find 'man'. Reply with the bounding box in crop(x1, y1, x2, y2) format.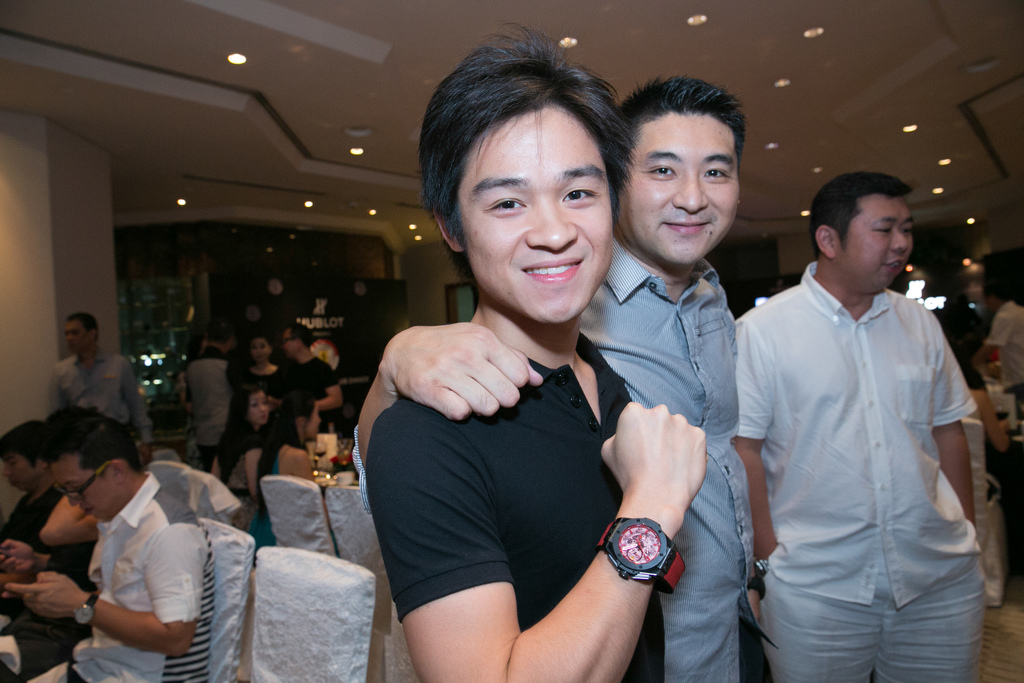
crop(732, 138, 998, 668).
